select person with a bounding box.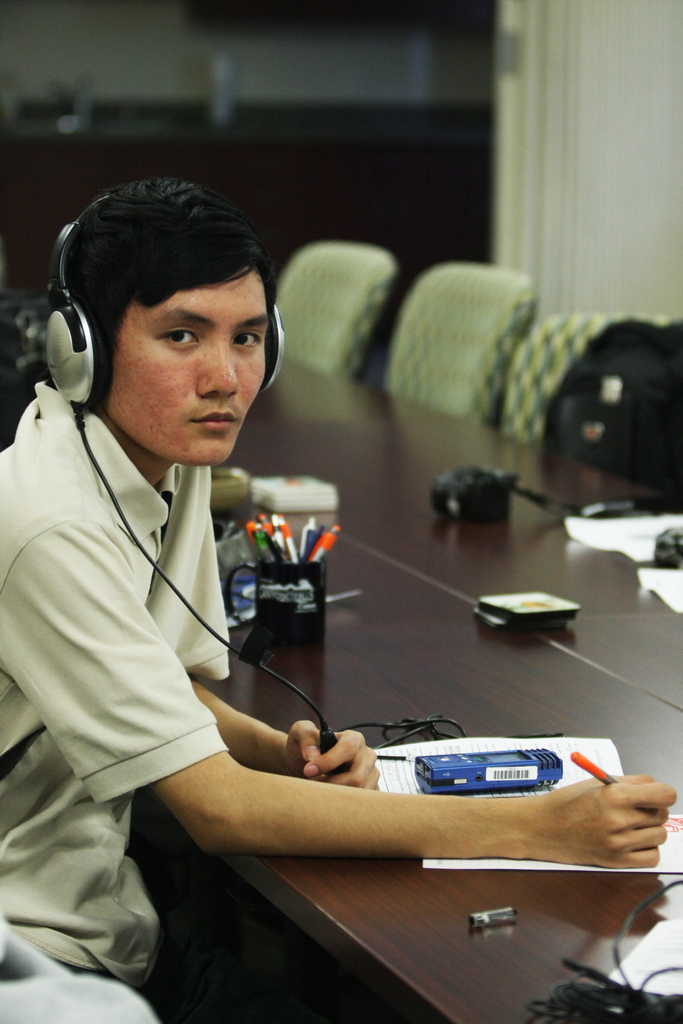
x1=0 y1=176 x2=682 y2=1023.
